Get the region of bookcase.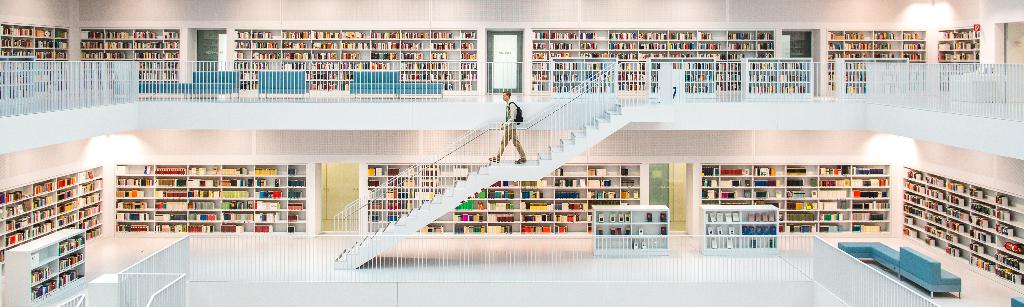
bbox=(236, 27, 480, 95).
